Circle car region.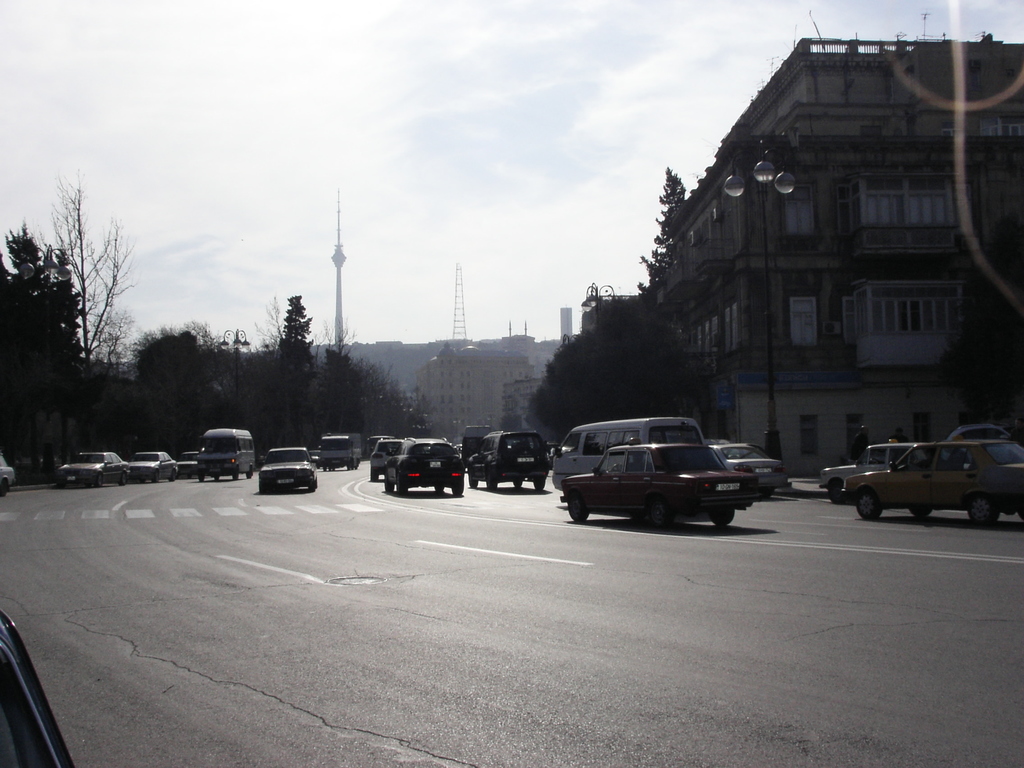
Region: Rect(175, 447, 195, 479).
